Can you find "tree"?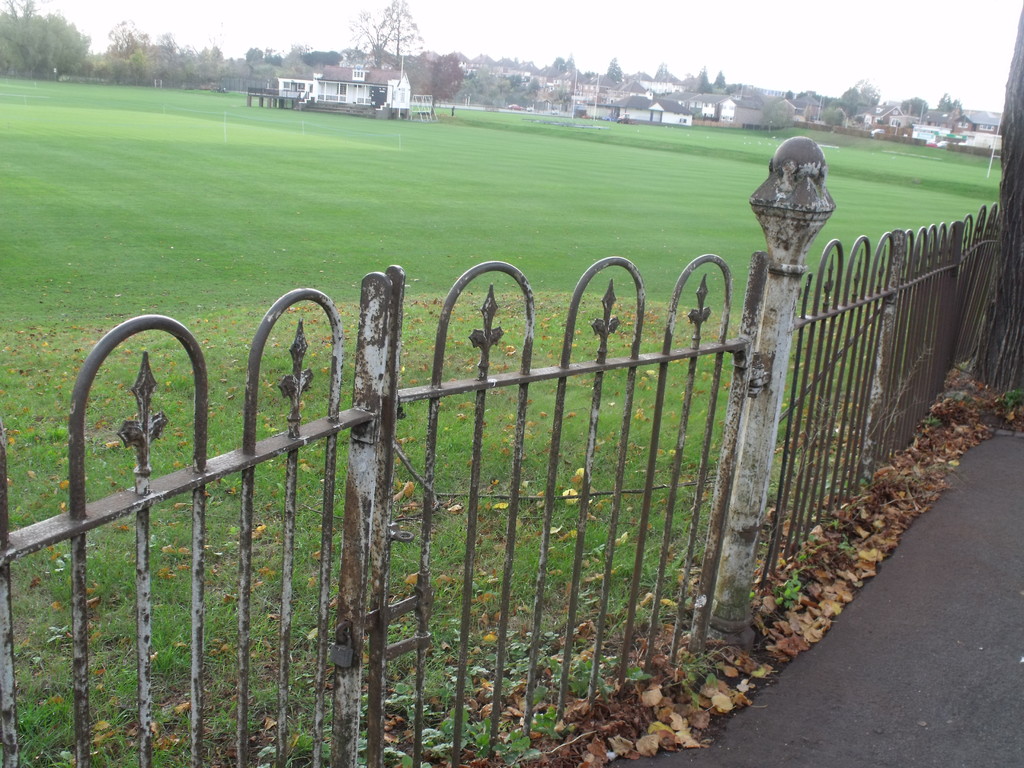
Yes, bounding box: x1=903, y1=96, x2=928, y2=113.
